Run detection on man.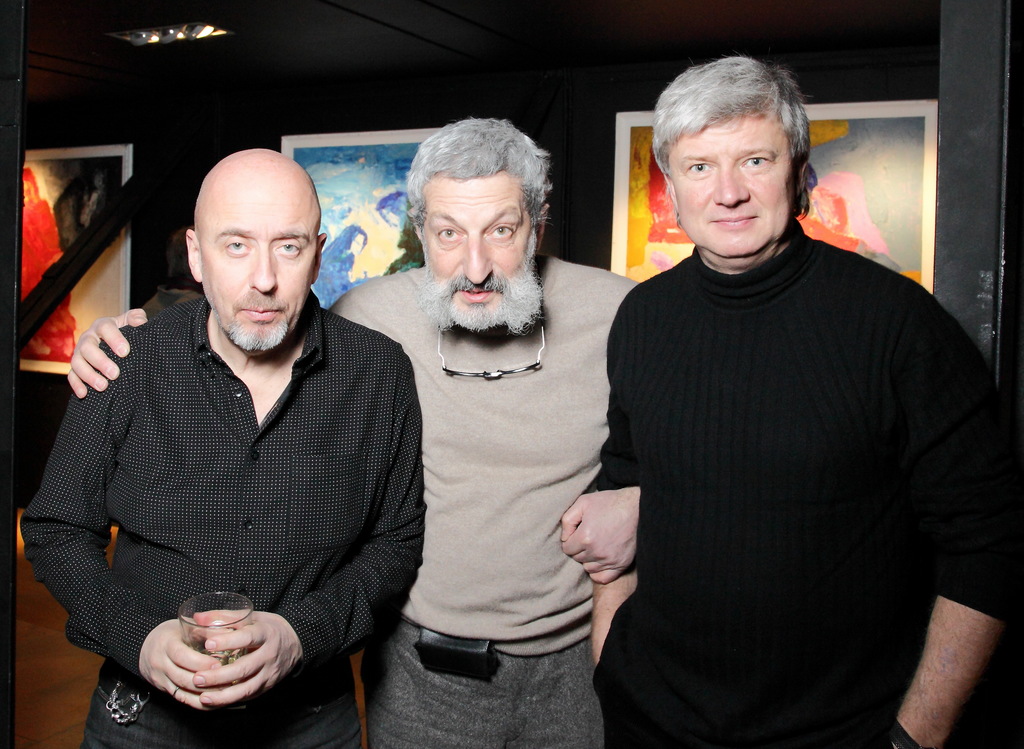
Result: [x1=67, y1=116, x2=648, y2=748].
